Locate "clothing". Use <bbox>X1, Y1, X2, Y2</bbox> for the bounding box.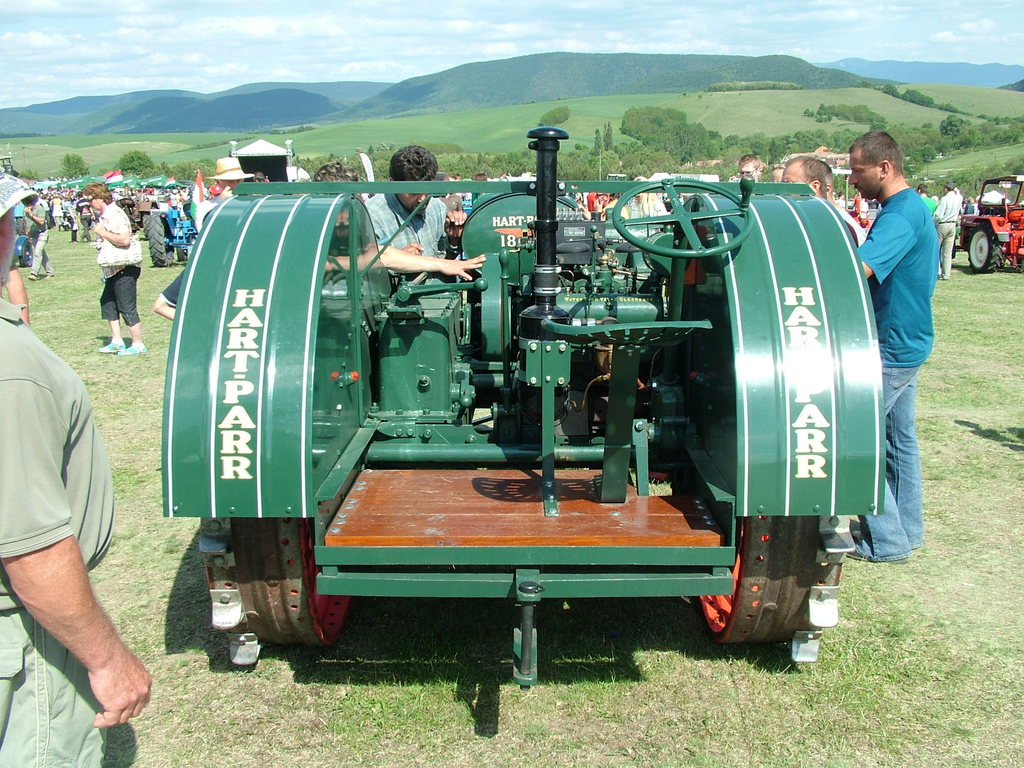
<bbox>15, 202, 59, 278</bbox>.
